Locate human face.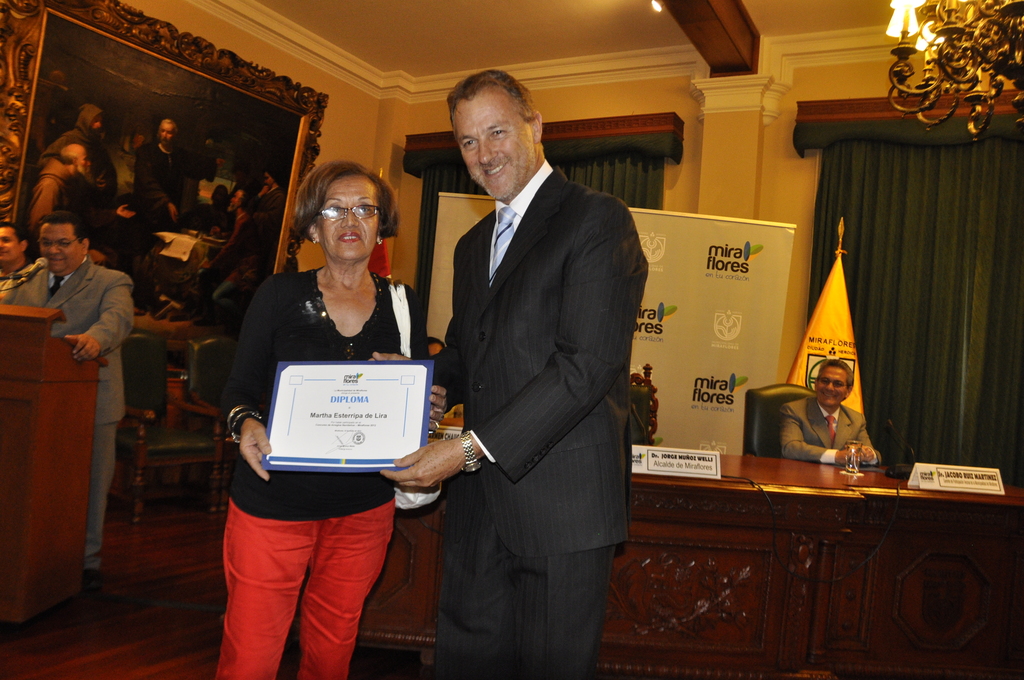
Bounding box: bbox=[427, 341, 444, 352].
